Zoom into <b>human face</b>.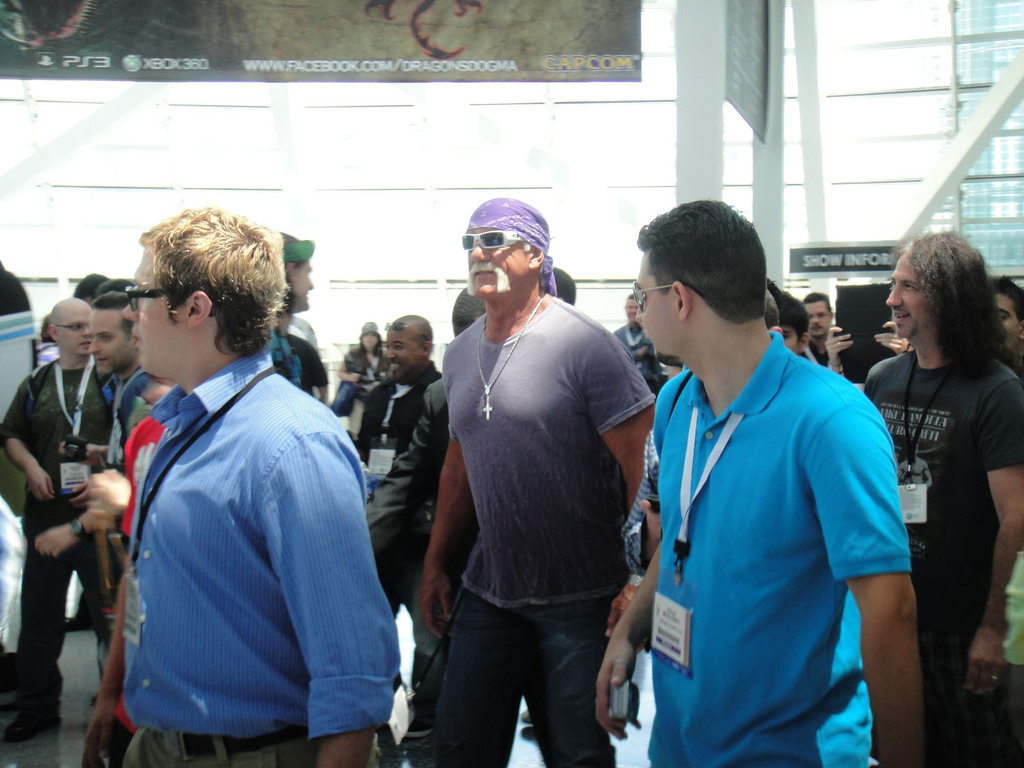
Zoom target: region(54, 296, 92, 355).
